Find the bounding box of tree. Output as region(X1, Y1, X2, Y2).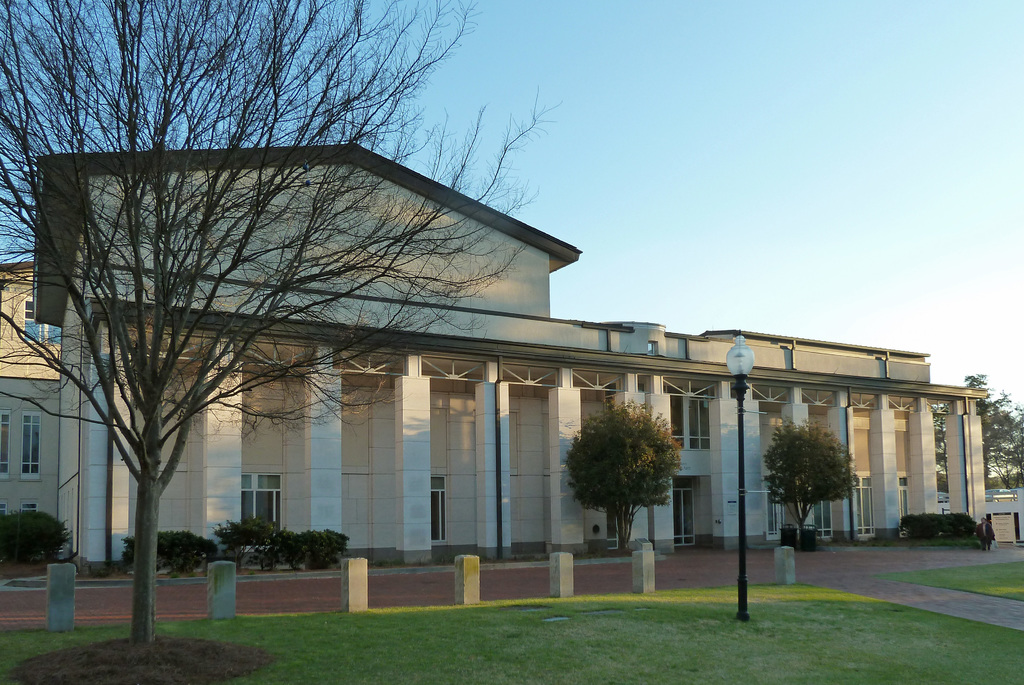
region(565, 393, 691, 555).
